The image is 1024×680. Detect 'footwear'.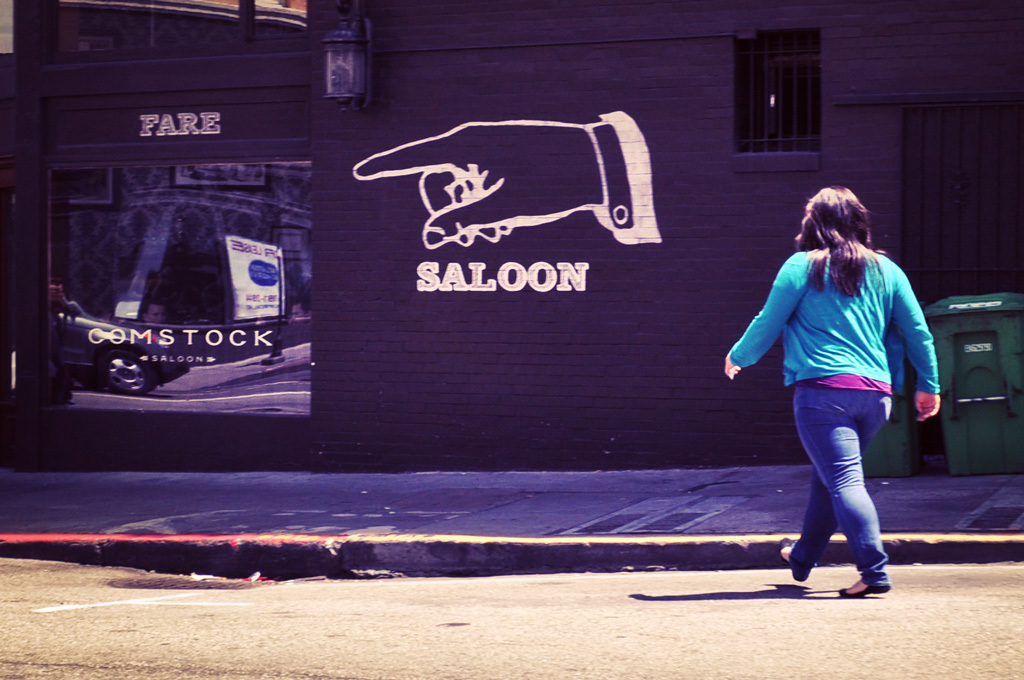
Detection: select_region(832, 576, 891, 601).
